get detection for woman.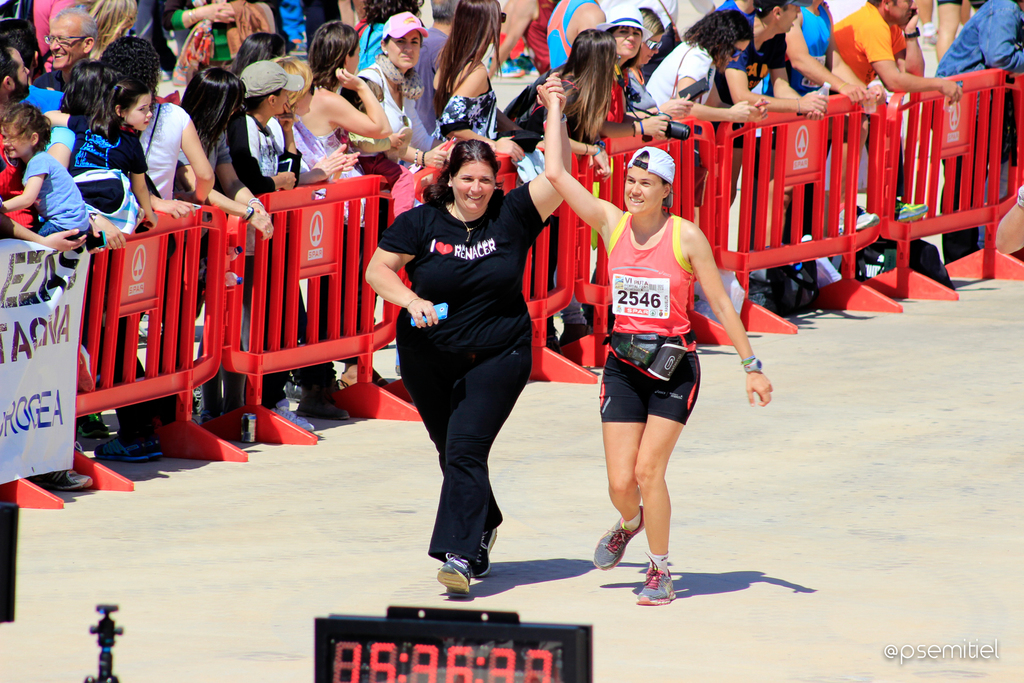
Detection: rect(234, 31, 295, 78).
